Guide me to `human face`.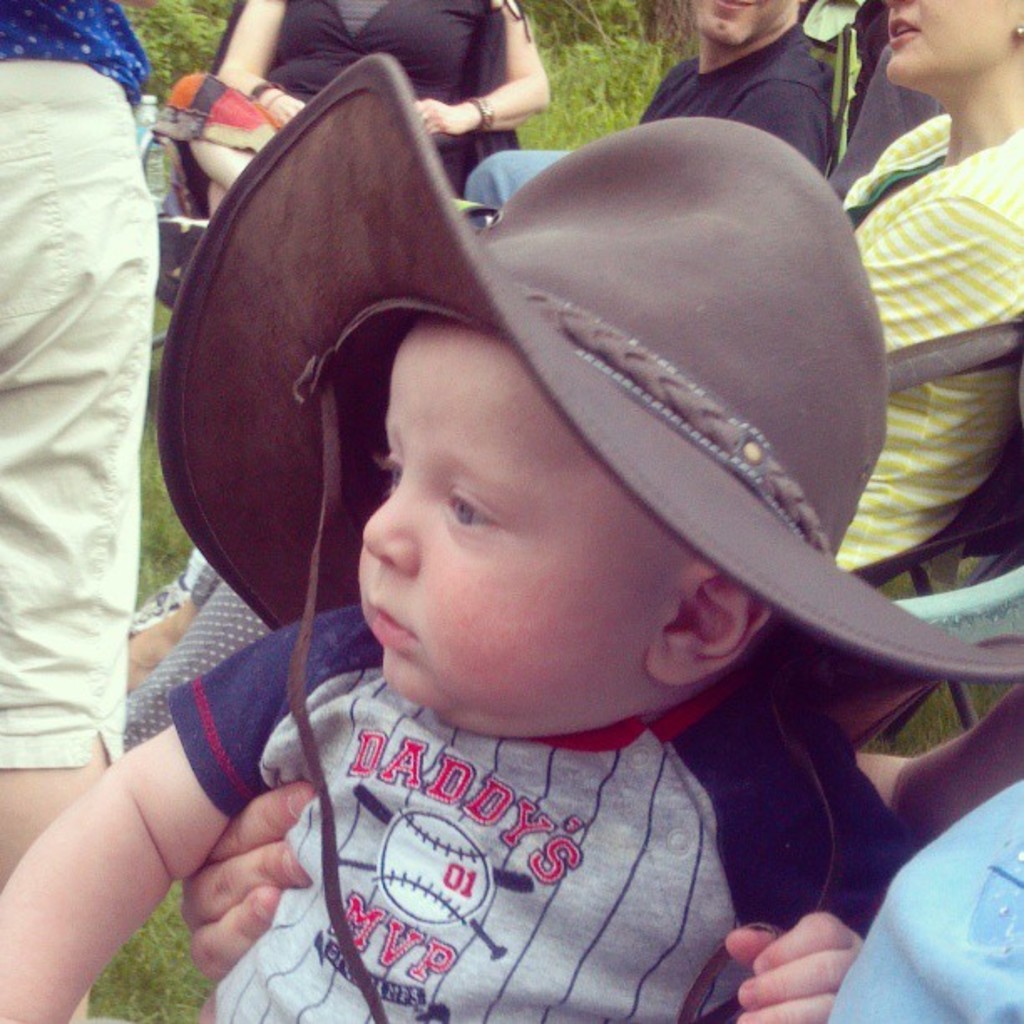
Guidance: box=[361, 323, 649, 738].
